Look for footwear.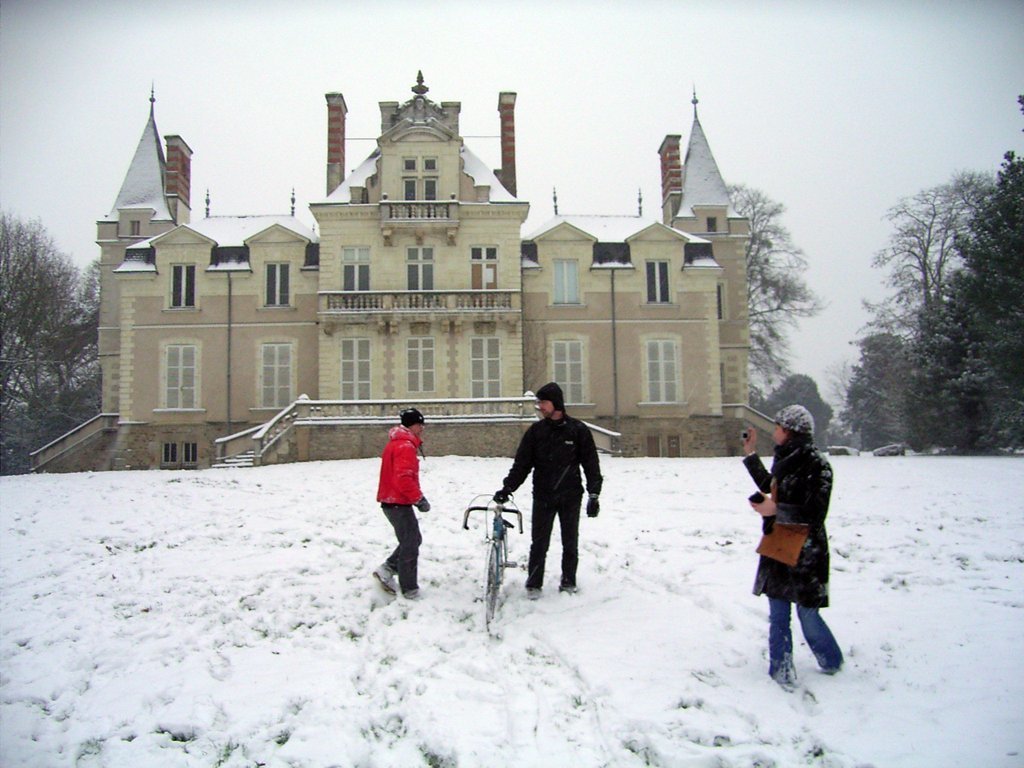
Found: (768,664,797,690).
